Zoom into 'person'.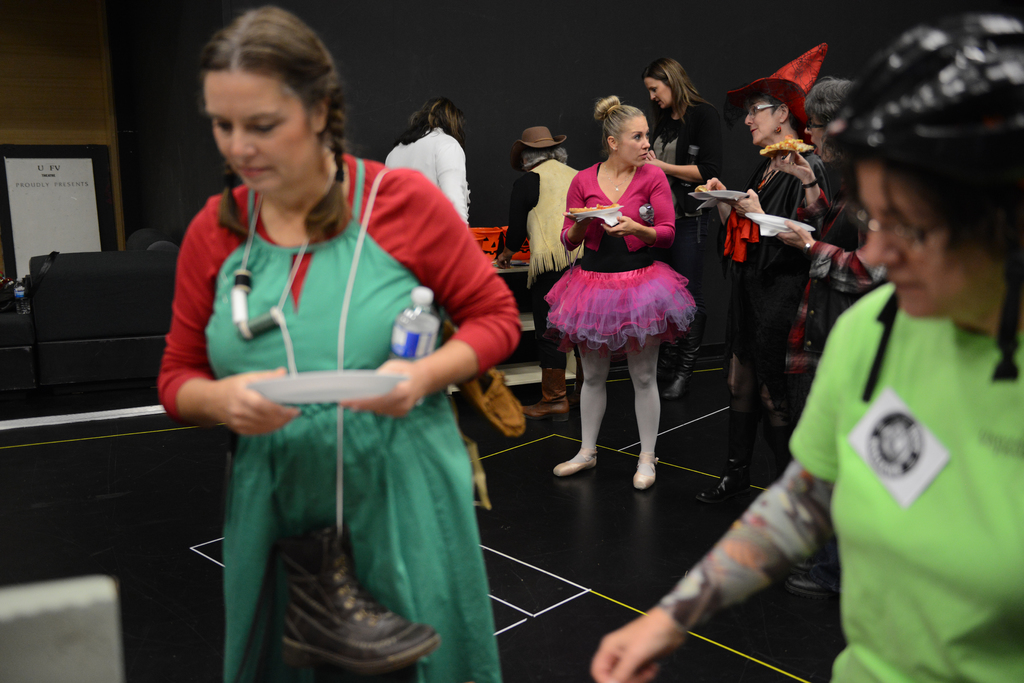
Zoom target: <box>538,89,698,485</box>.
